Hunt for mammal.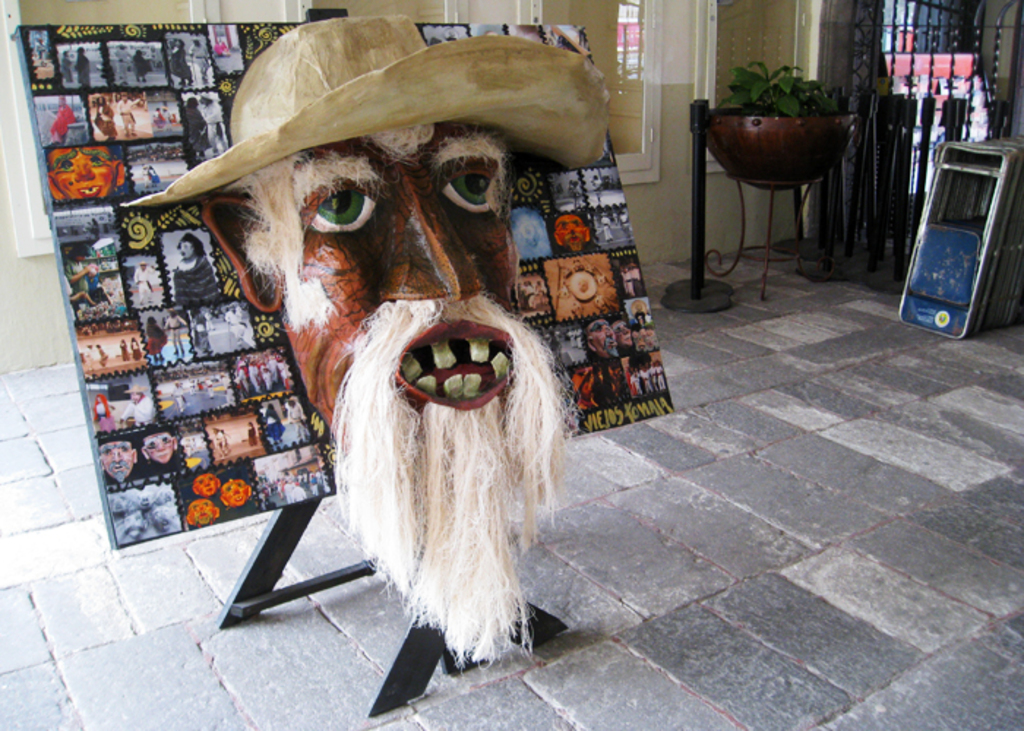
Hunted down at 120 336 133 360.
